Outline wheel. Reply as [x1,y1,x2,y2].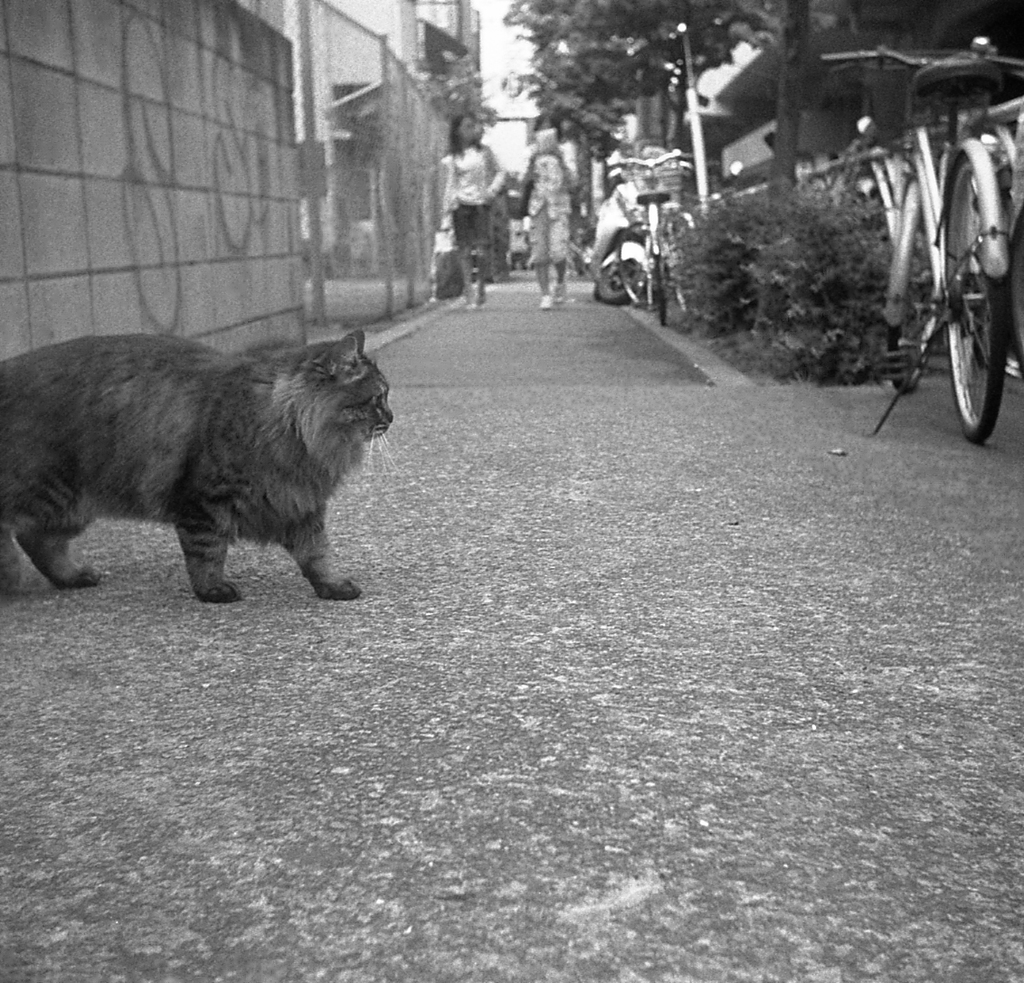
[942,215,1010,440].
